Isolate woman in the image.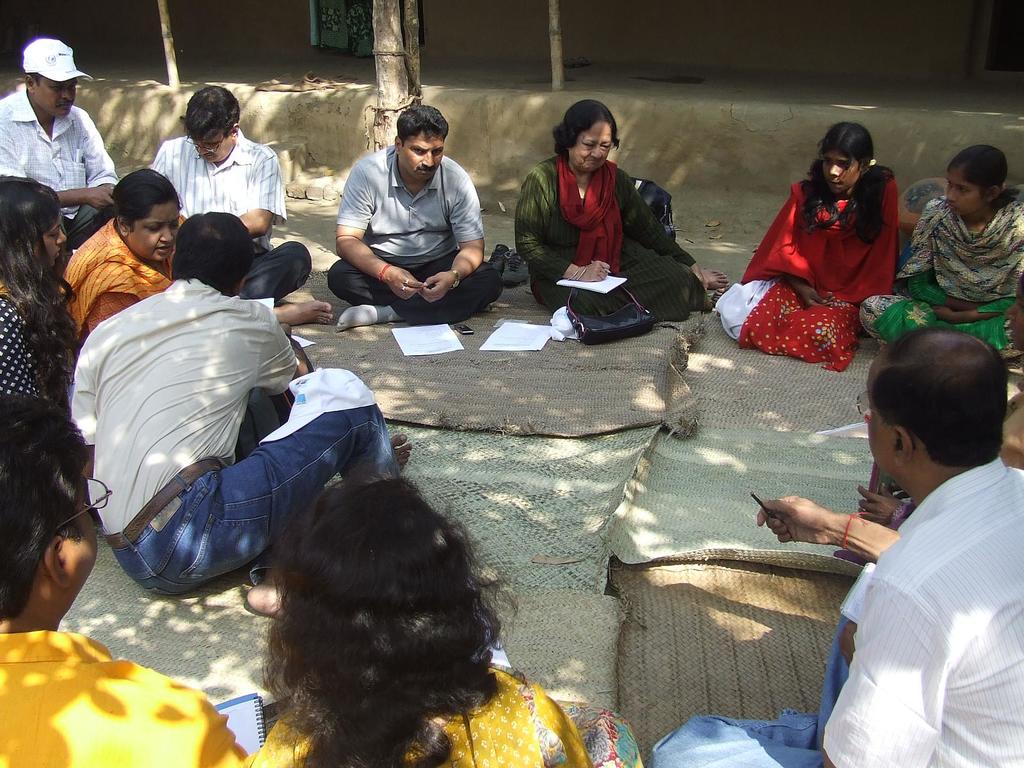
Isolated region: {"x1": 742, "y1": 120, "x2": 918, "y2": 346}.
